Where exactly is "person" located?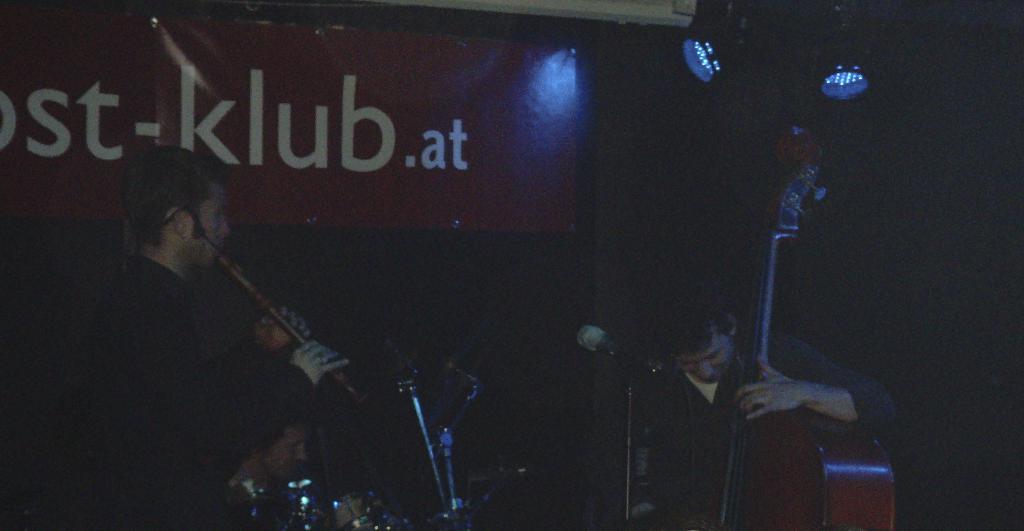
Its bounding box is <box>228,412,316,530</box>.
